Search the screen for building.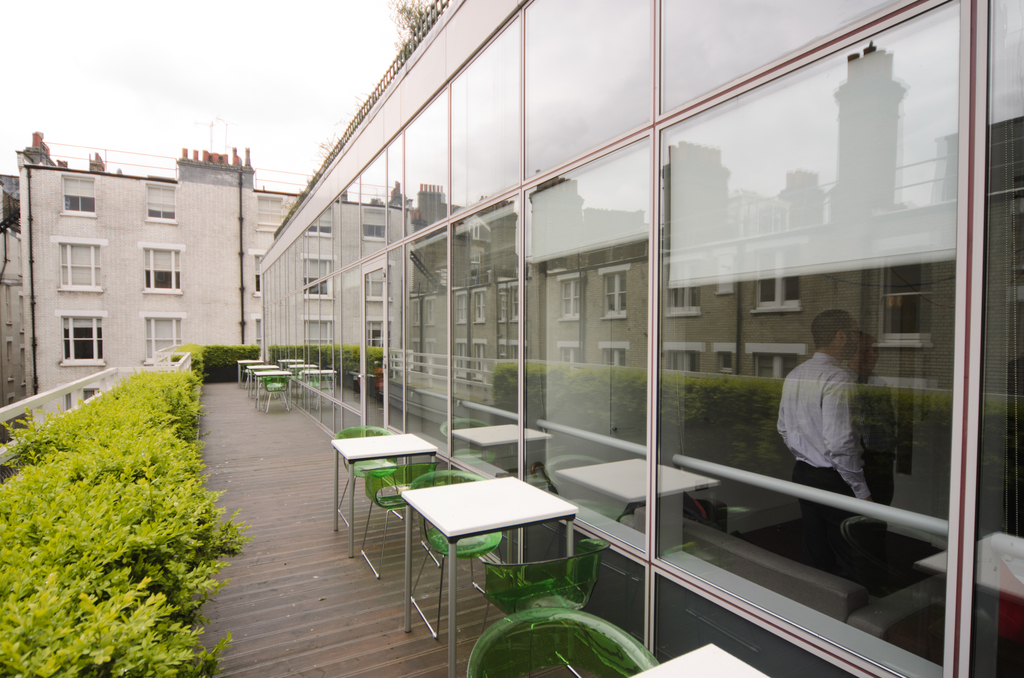
Found at crop(251, 0, 1023, 677).
